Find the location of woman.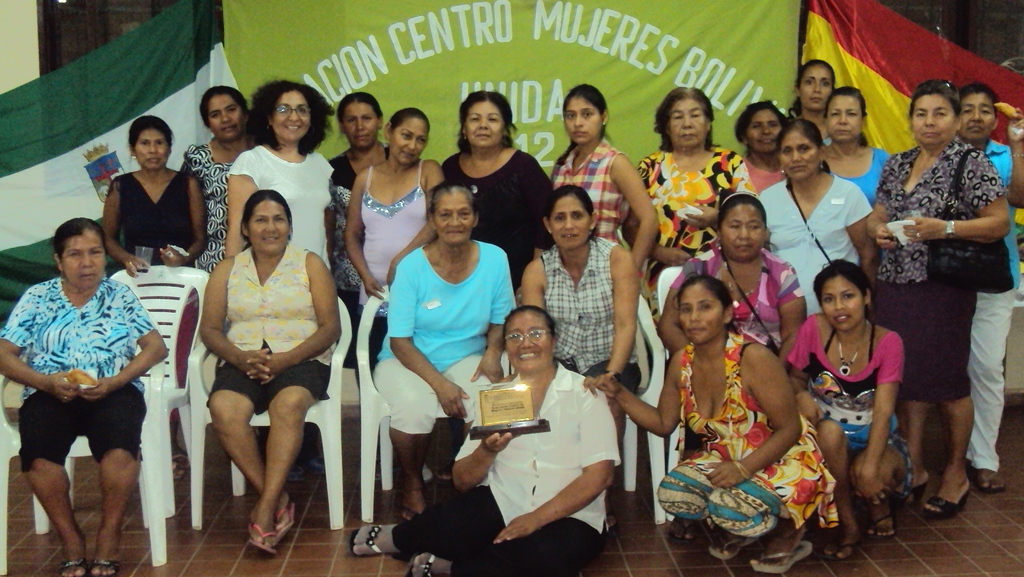
Location: <box>321,85,391,392</box>.
